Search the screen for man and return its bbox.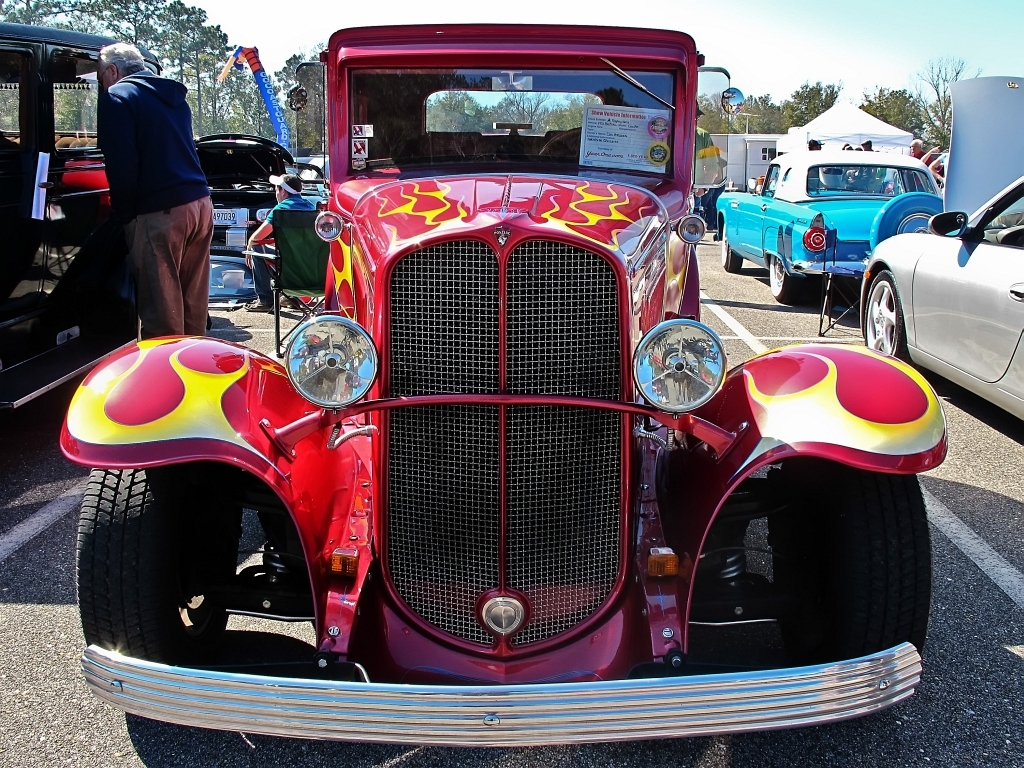
Found: x1=907, y1=136, x2=922, y2=160.
